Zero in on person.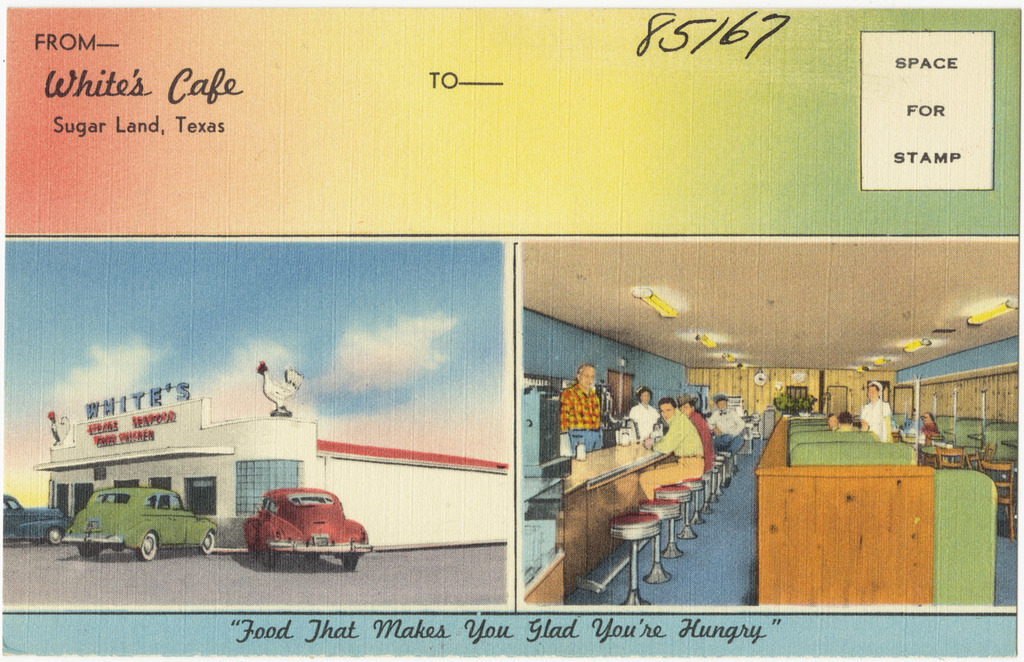
Zeroed in: bbox(627, 383, 666, 439).
